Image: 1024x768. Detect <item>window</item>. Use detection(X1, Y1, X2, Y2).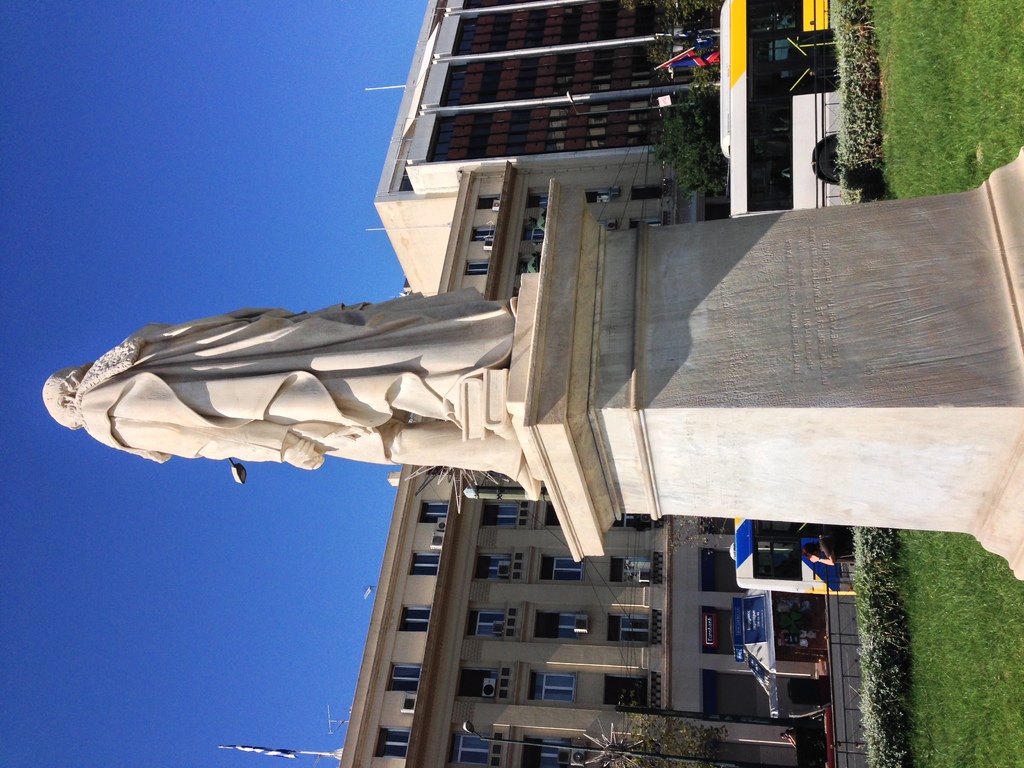
detection(536, 609, 588, 643).
